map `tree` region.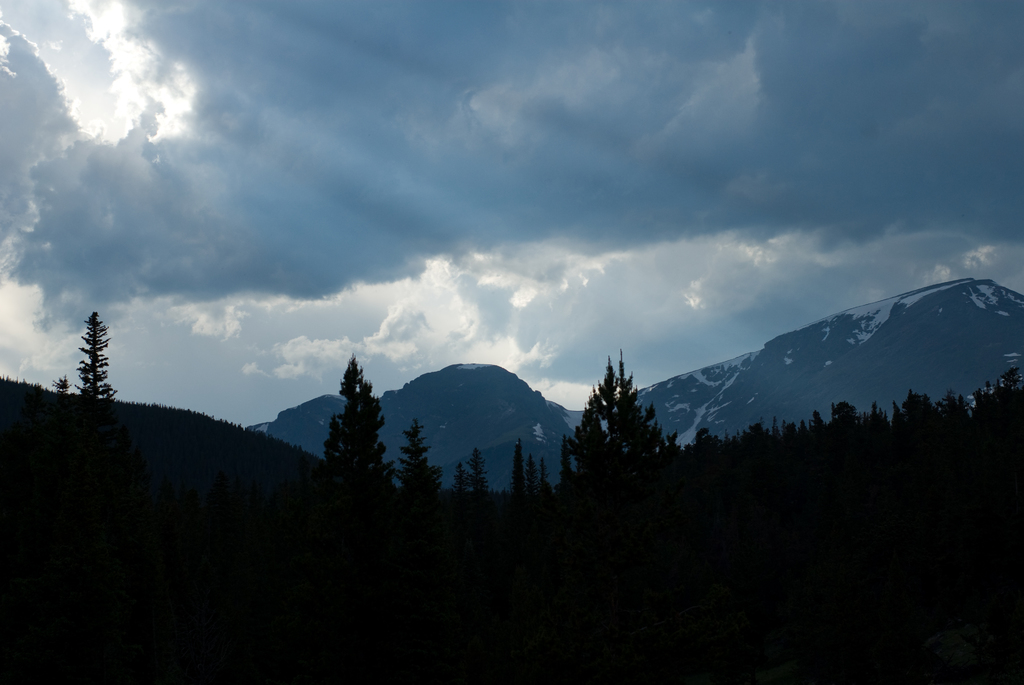
Mapped to [x1=698, y1=367, x2=1023, y2=455].
